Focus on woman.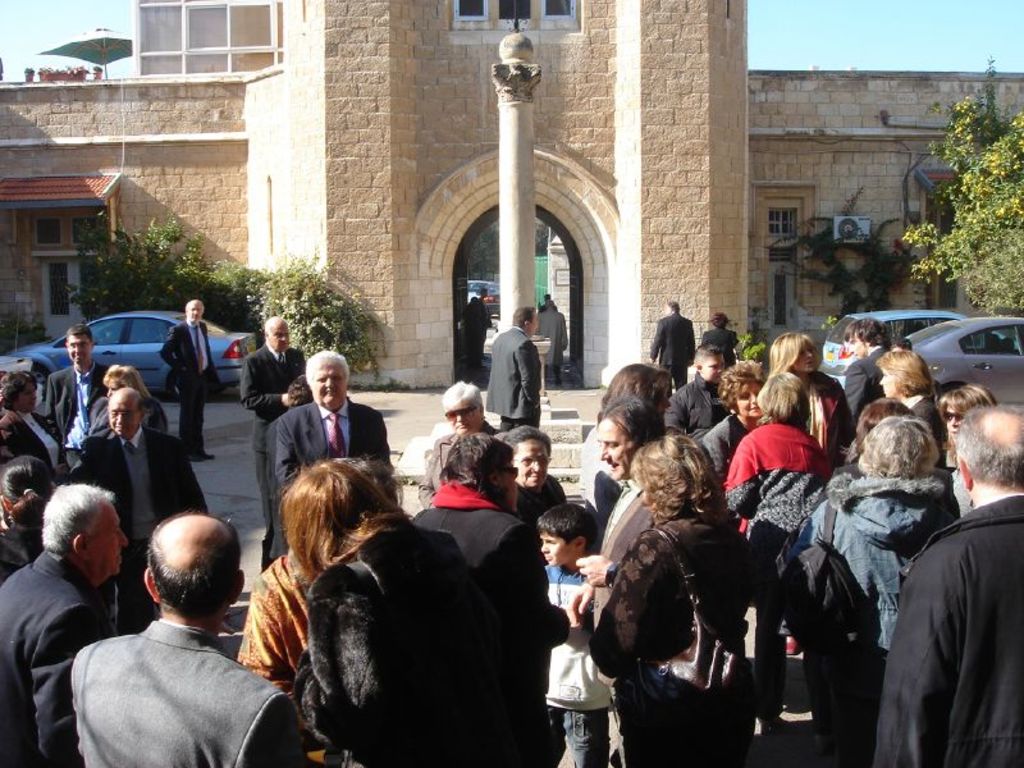
Focused at bbox=(260, 429, 522, 767).
